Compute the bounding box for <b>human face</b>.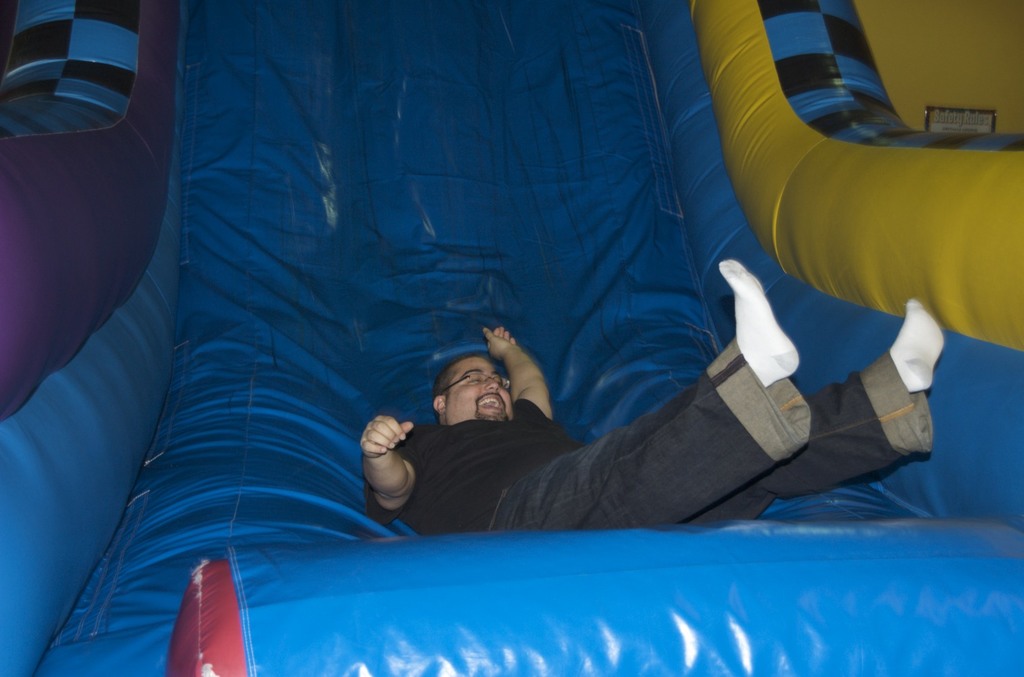
442,358,516,424.
